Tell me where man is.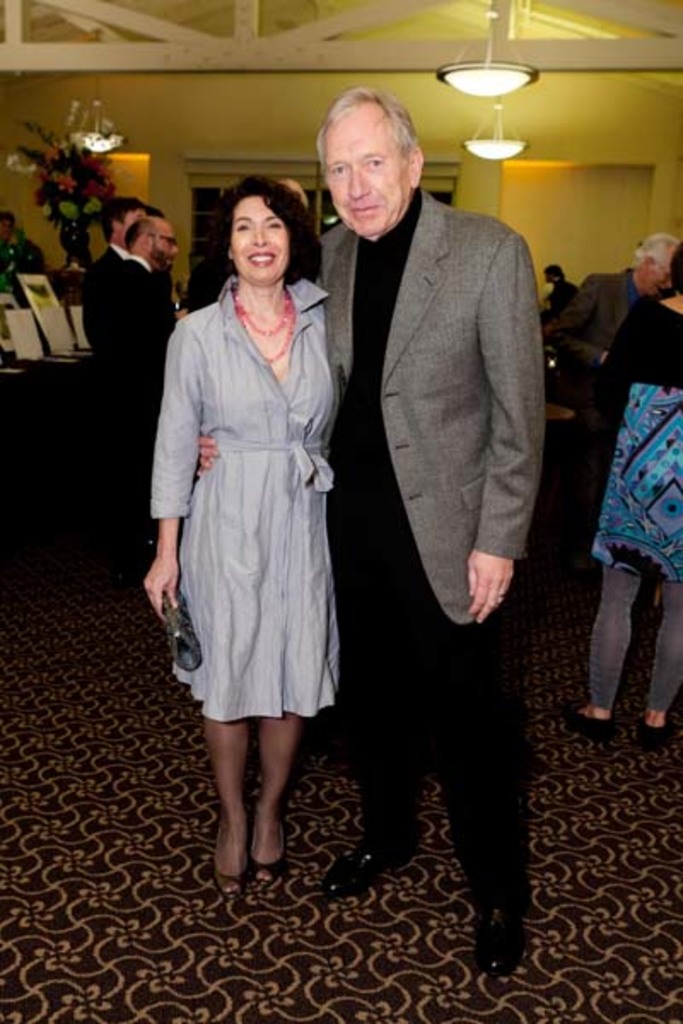
man is at 85:188:149:304.
